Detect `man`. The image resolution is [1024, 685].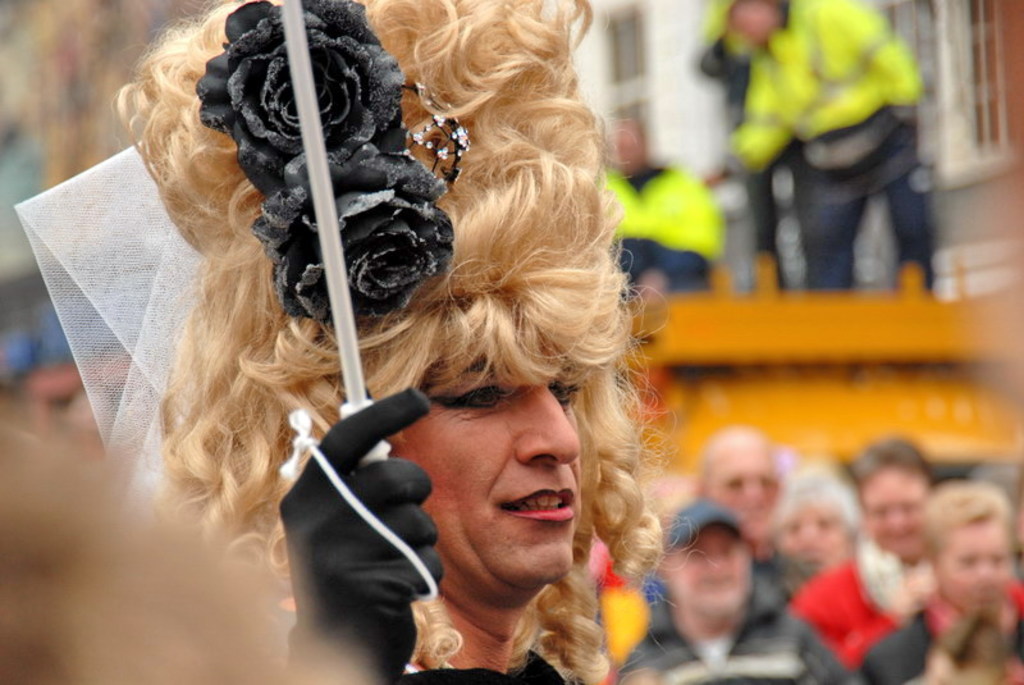
<box>654,412,823,594</box>.
